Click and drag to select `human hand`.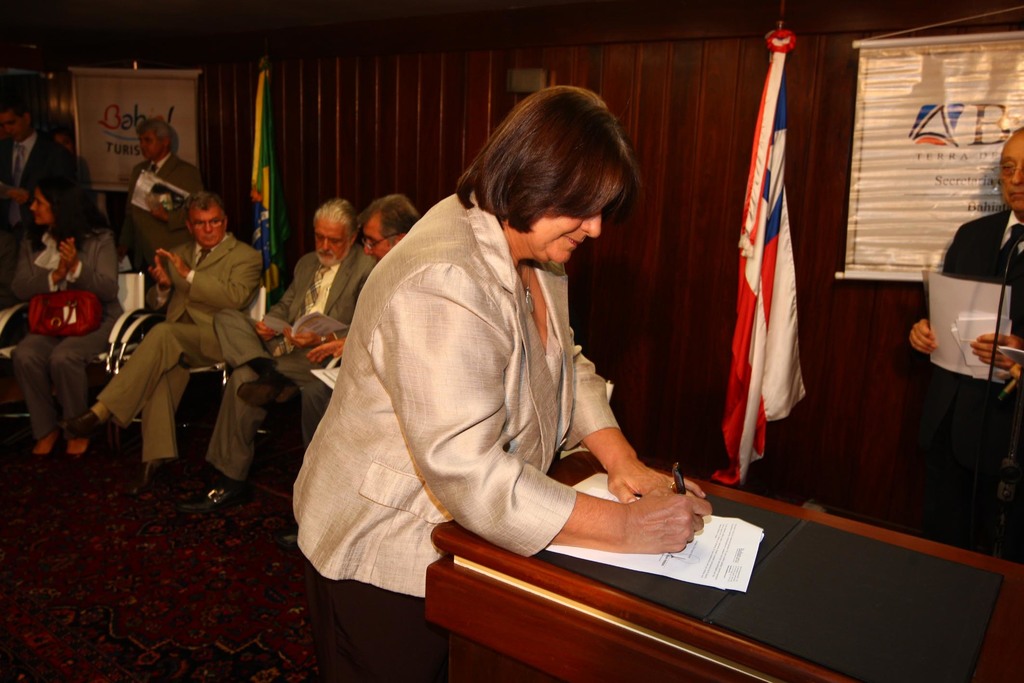
Selection: <box>148,257,172,293</box>.
